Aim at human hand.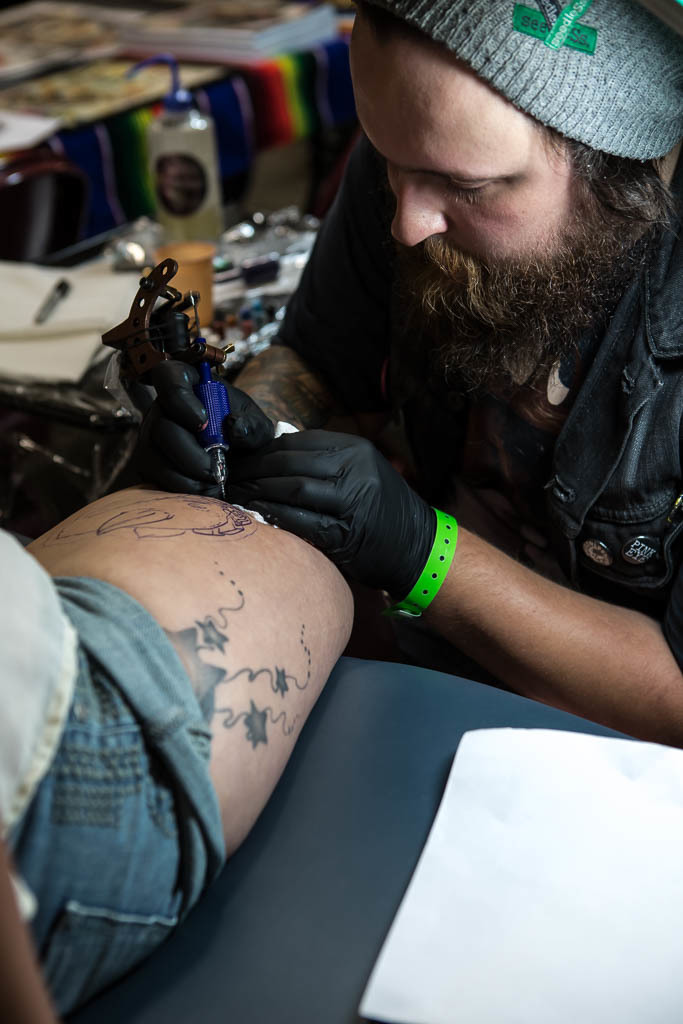
Aimed at [138, 368, 276, 510].
